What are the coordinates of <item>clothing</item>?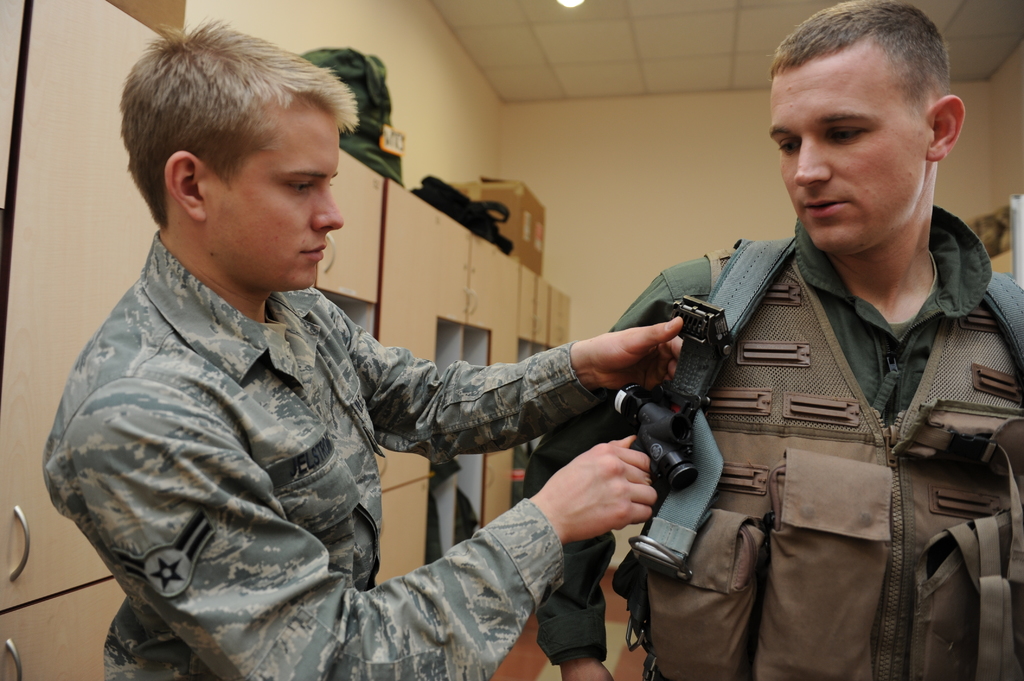
627/179/1023/666.
